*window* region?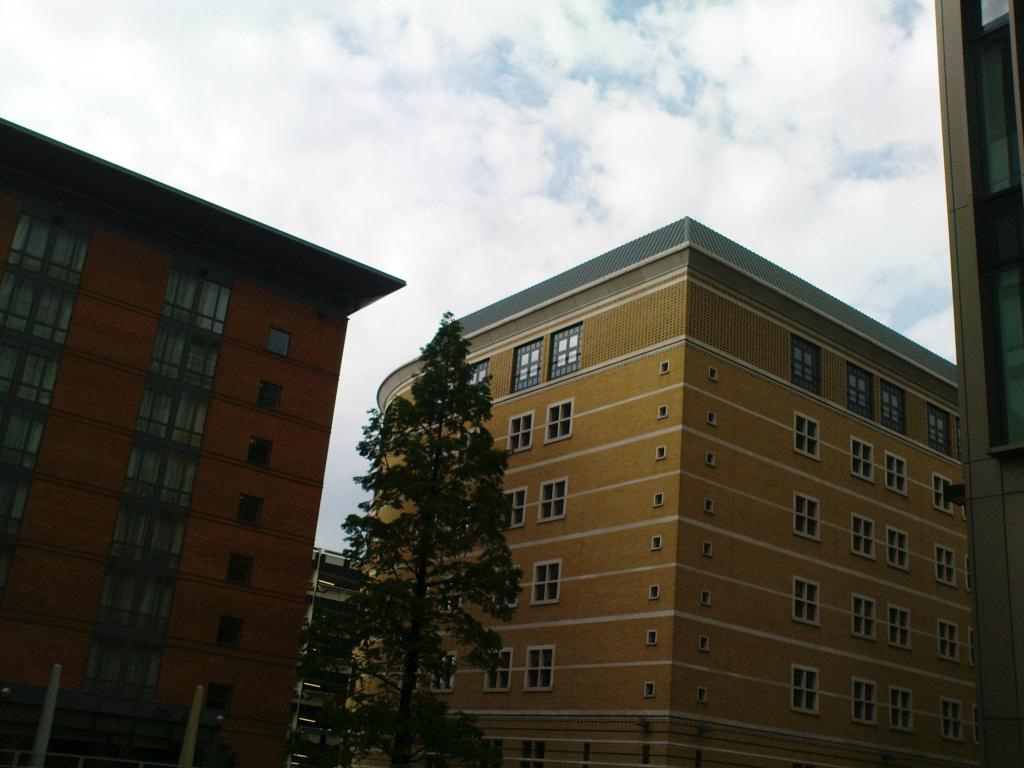
l=849, t=515, r=883, b=563
